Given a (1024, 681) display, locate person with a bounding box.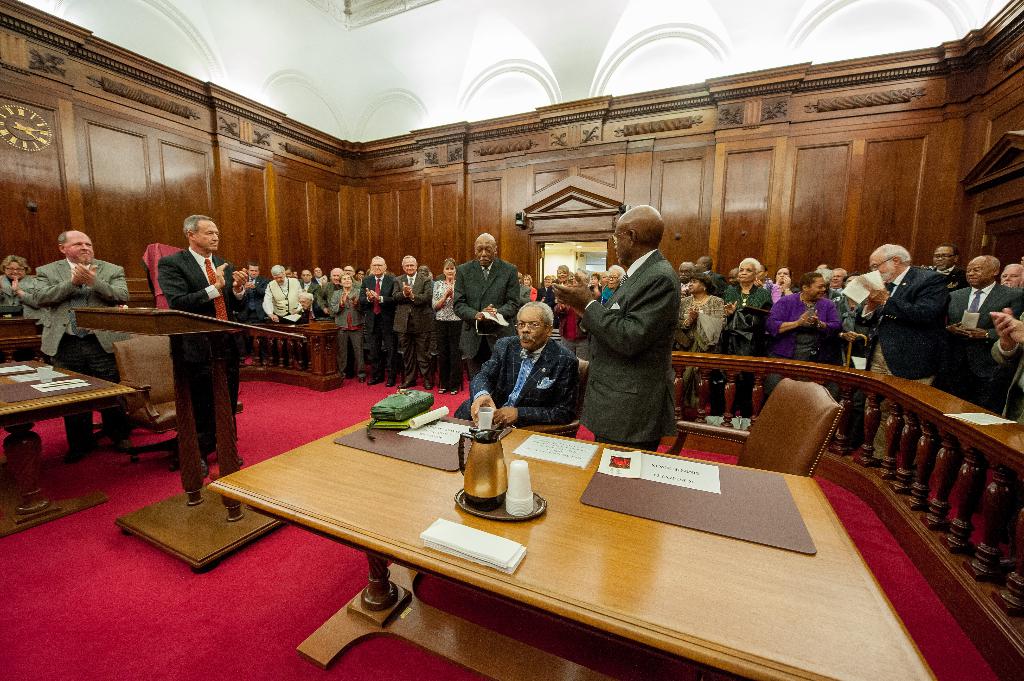
Located: region(536, 275, 554, 298).
